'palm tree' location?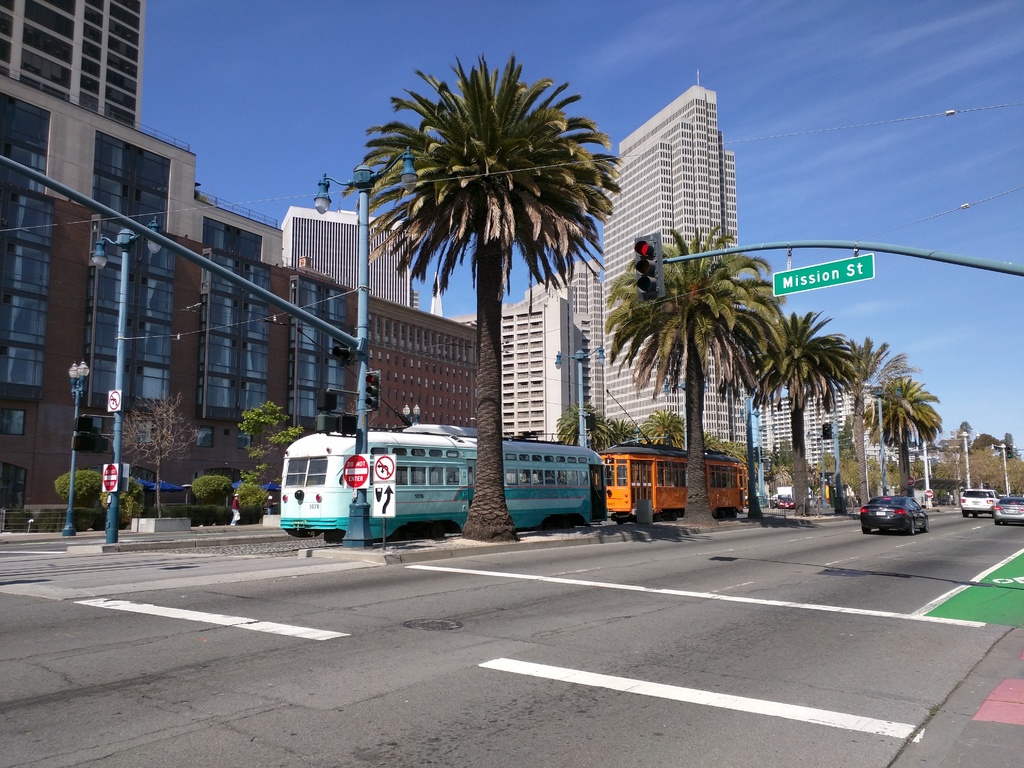
locate(600, 214, 790, 515)
